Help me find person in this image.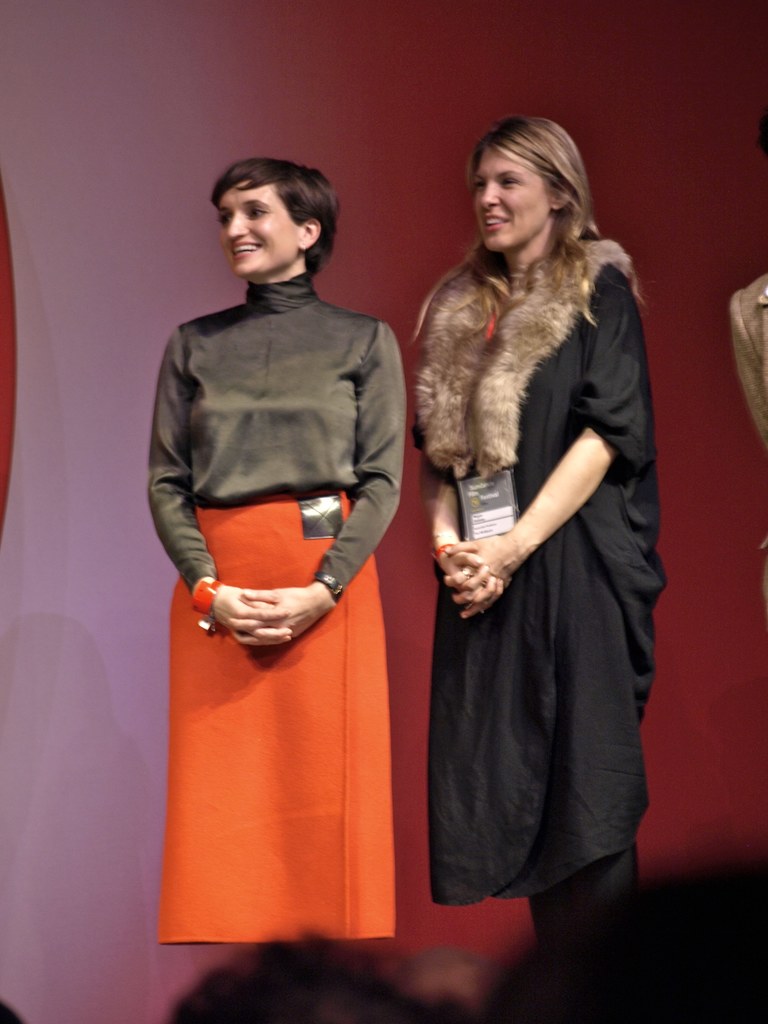
Found it: box(413, 113, 657, 931).
